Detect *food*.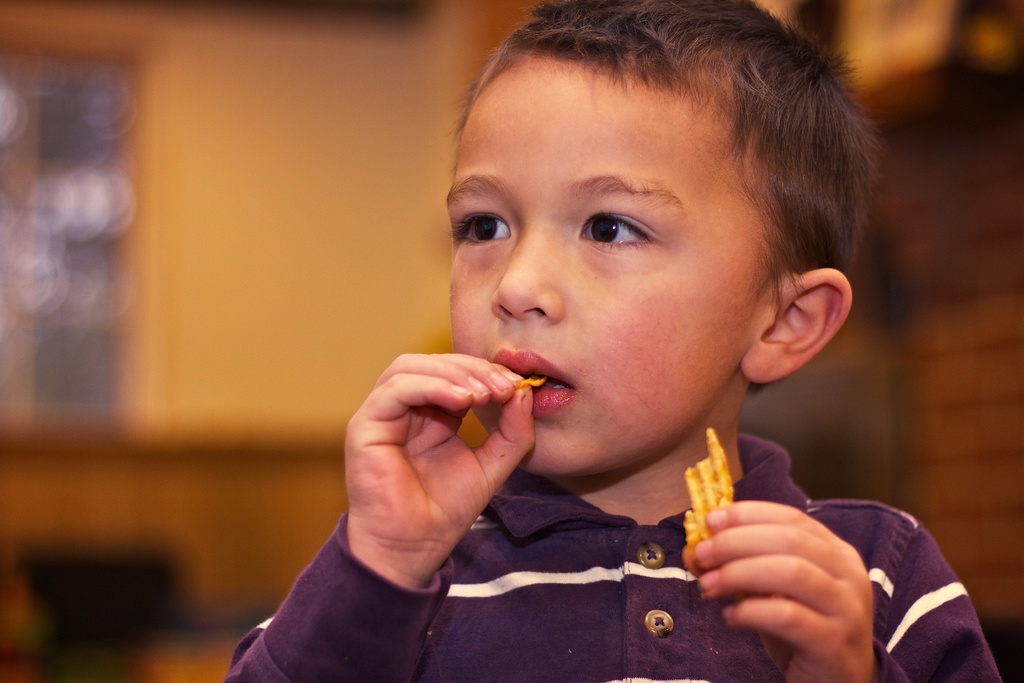
Detected at bbox(684, 454, 761, 549).
